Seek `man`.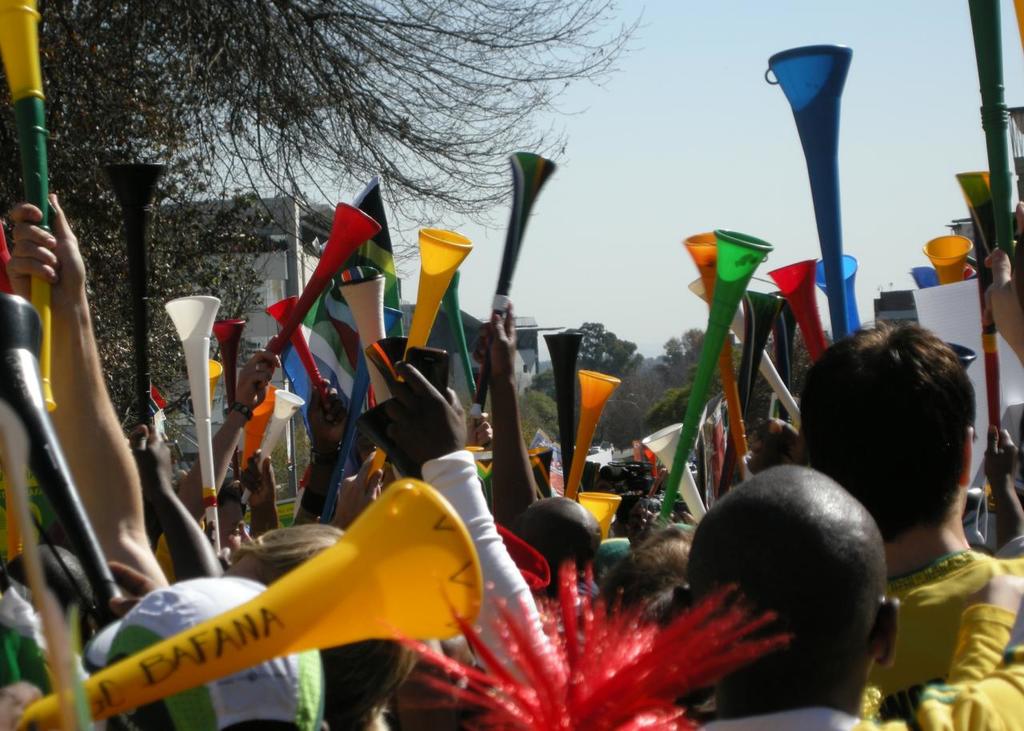
left=794, top=314, right=1021, bottom=715.
